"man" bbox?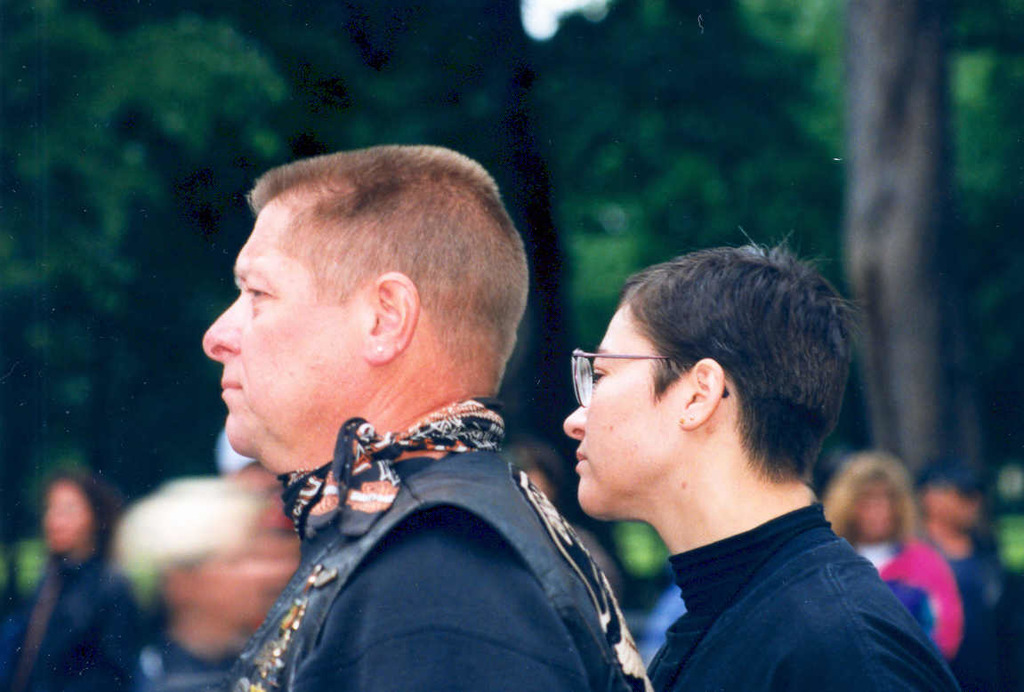
{"left": 918, "top": 462, "right": 1007, "bottom": 691}
